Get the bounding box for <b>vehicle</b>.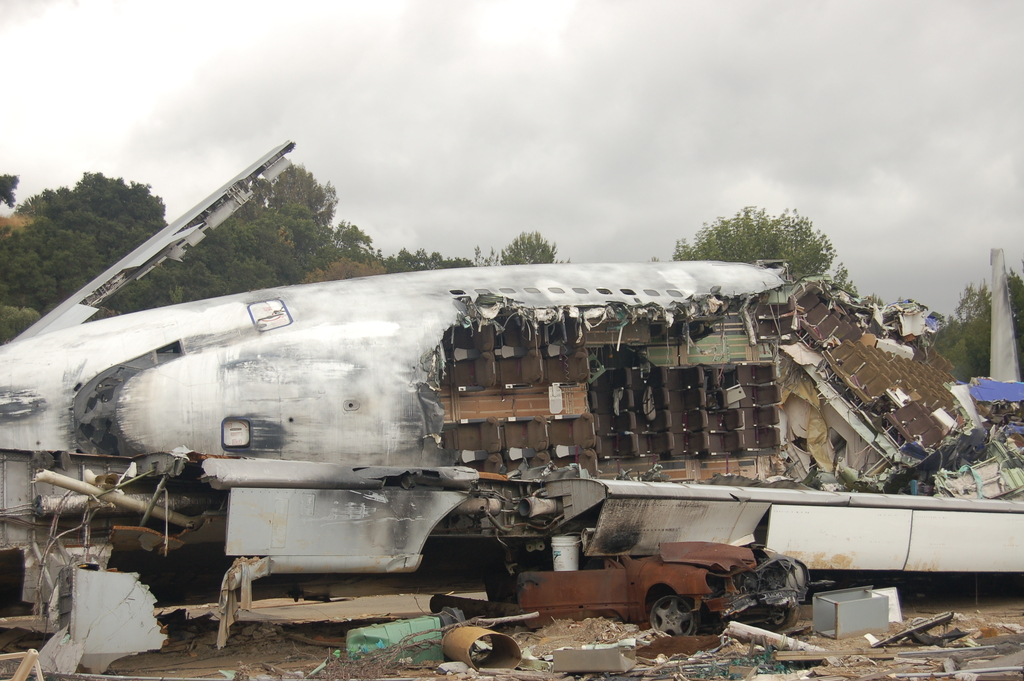
{"x1": 516, "y1": 542, "x2": 811, "y2": 634}.
